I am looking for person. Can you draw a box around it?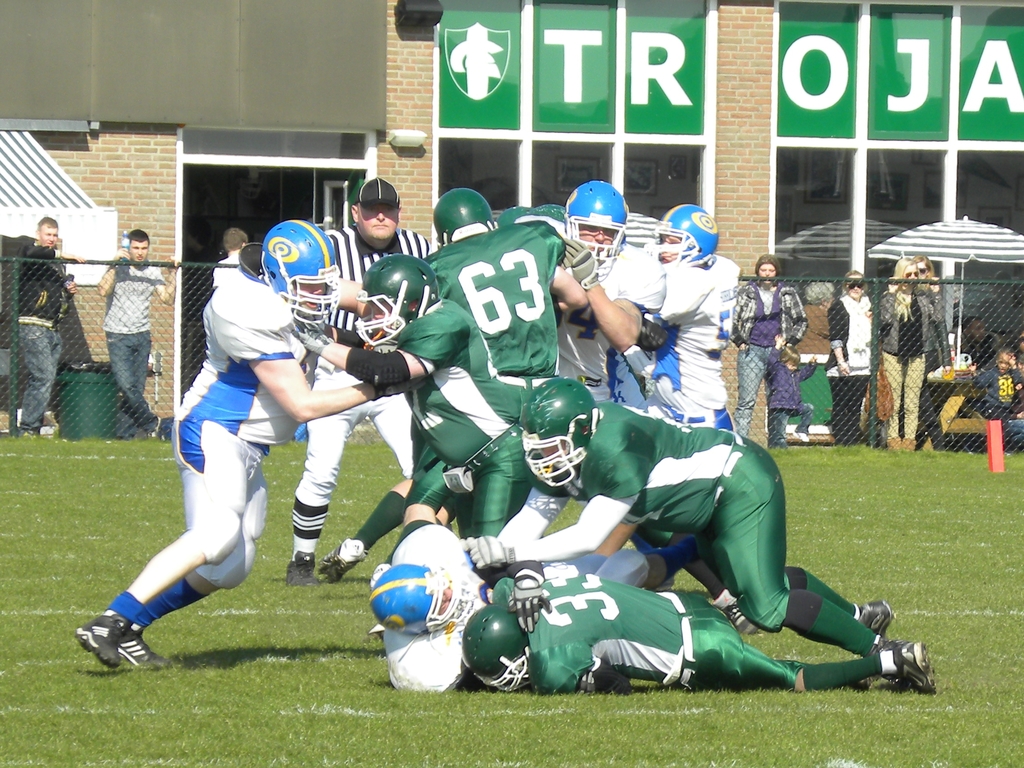
Sure, the bounding box is (left=10, top=209, right=70, bottom=452).
